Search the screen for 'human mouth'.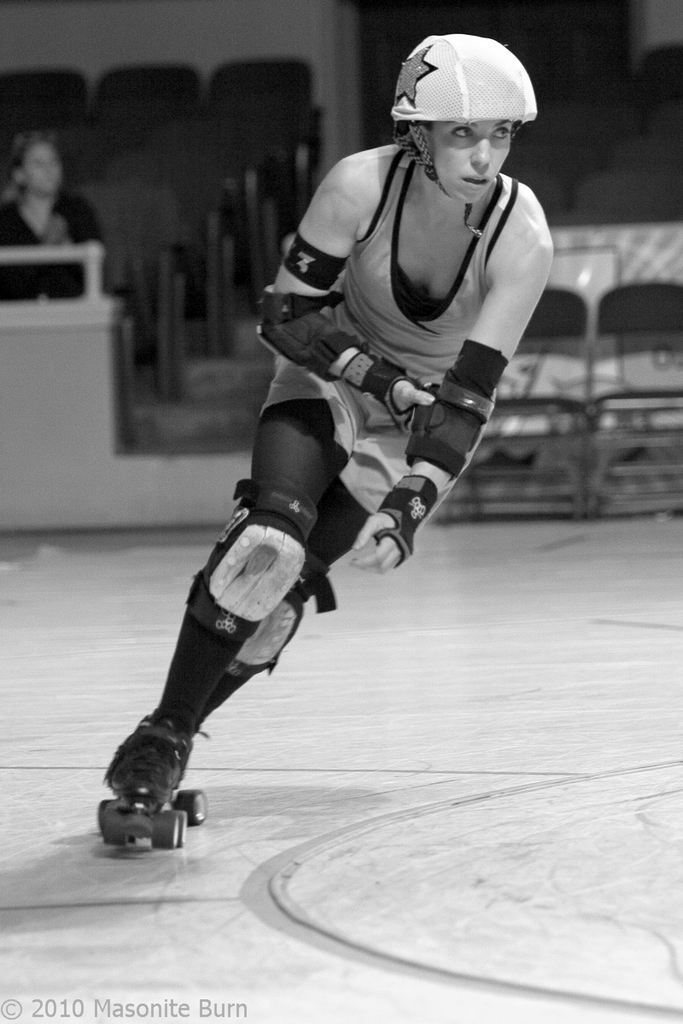
Found at bbox=[458, 179, 489, 184].
